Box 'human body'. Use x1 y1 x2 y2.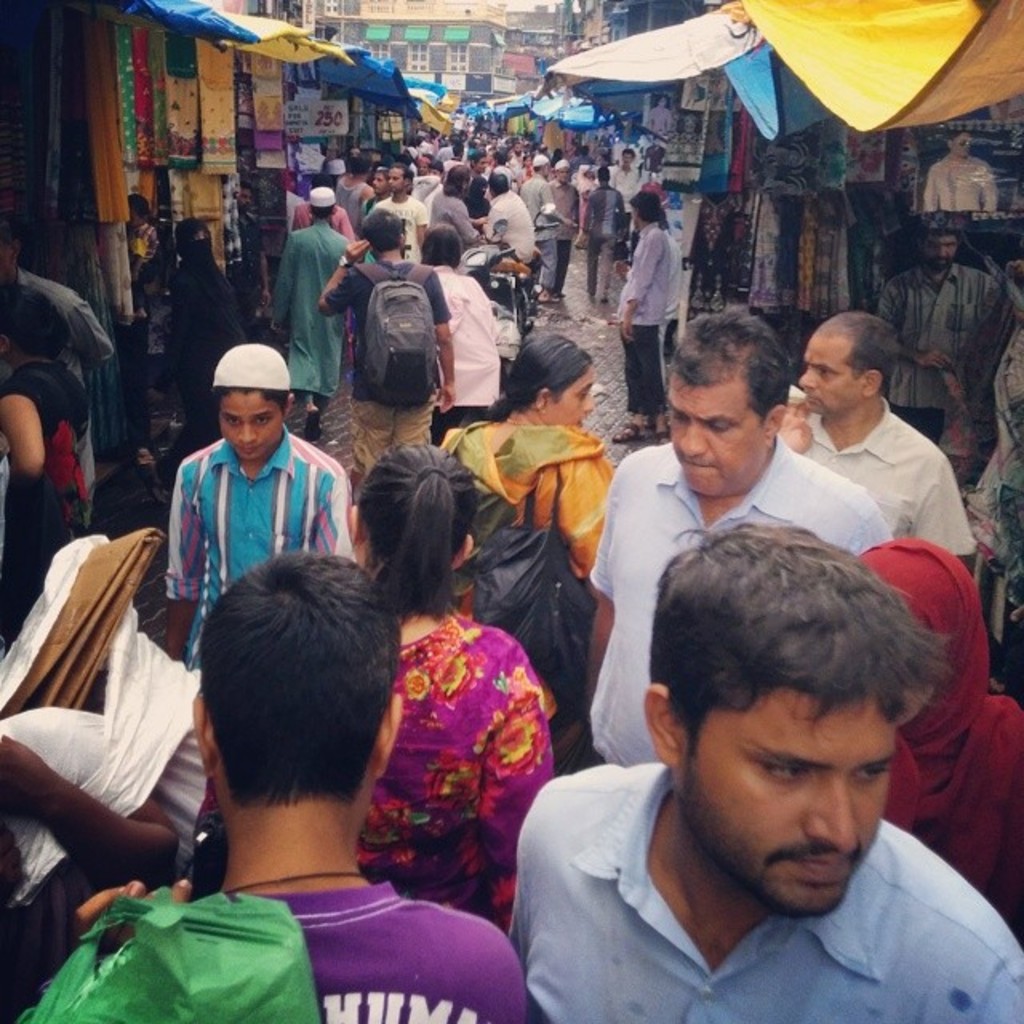
234 208 264 306.
